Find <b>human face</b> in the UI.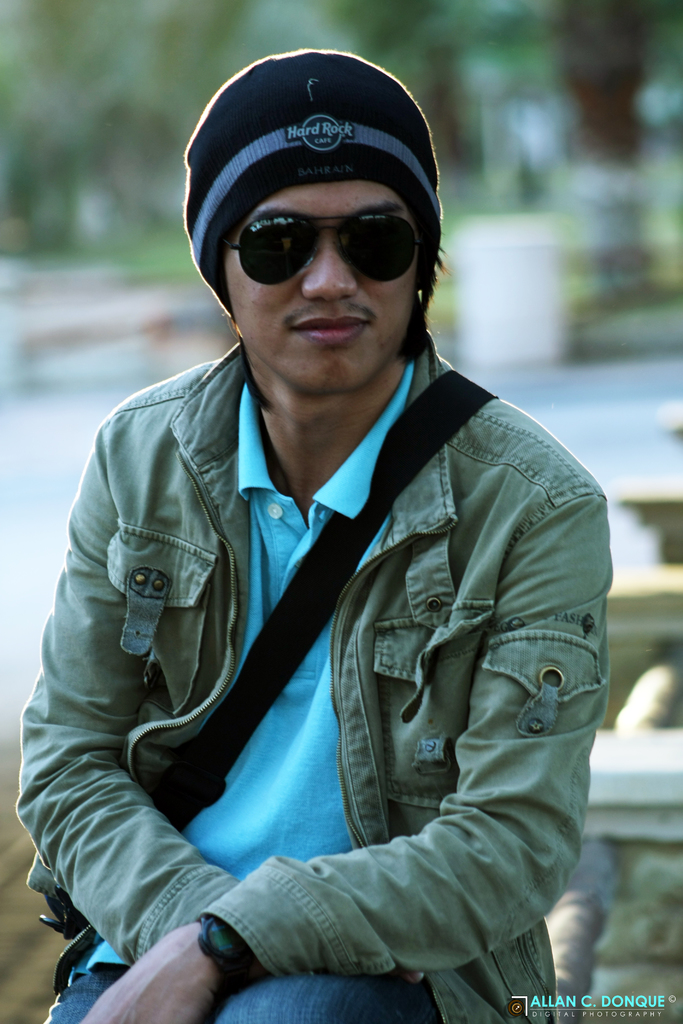
UI element at BBox(224, 178, 424, 393).
